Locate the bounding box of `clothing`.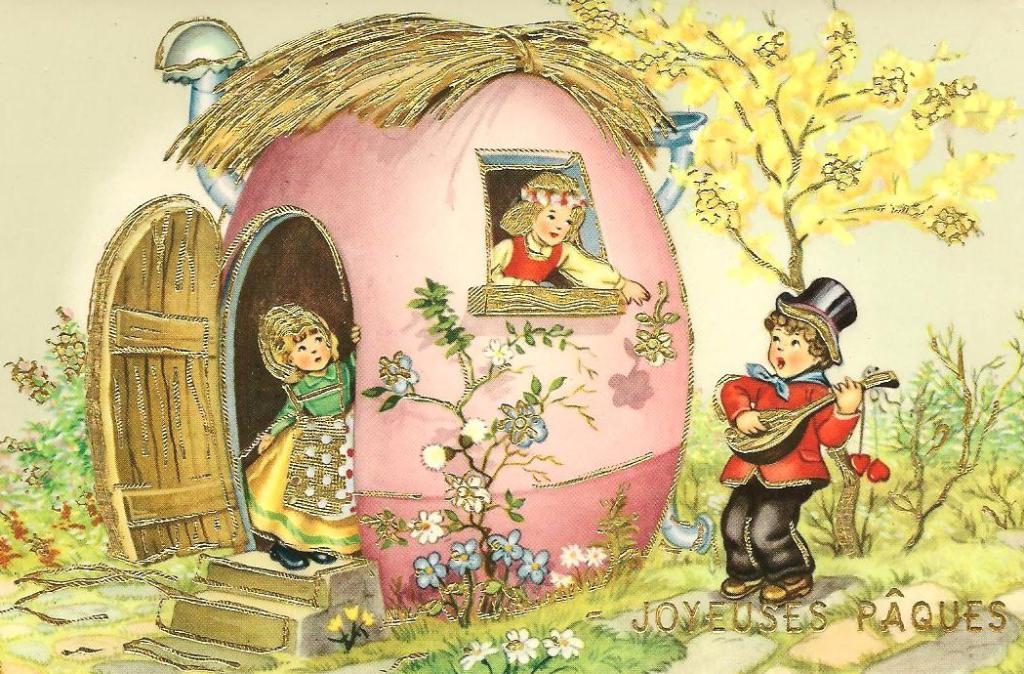
Bounding box: x1=240, y1=348, x2=365, y2=554.
